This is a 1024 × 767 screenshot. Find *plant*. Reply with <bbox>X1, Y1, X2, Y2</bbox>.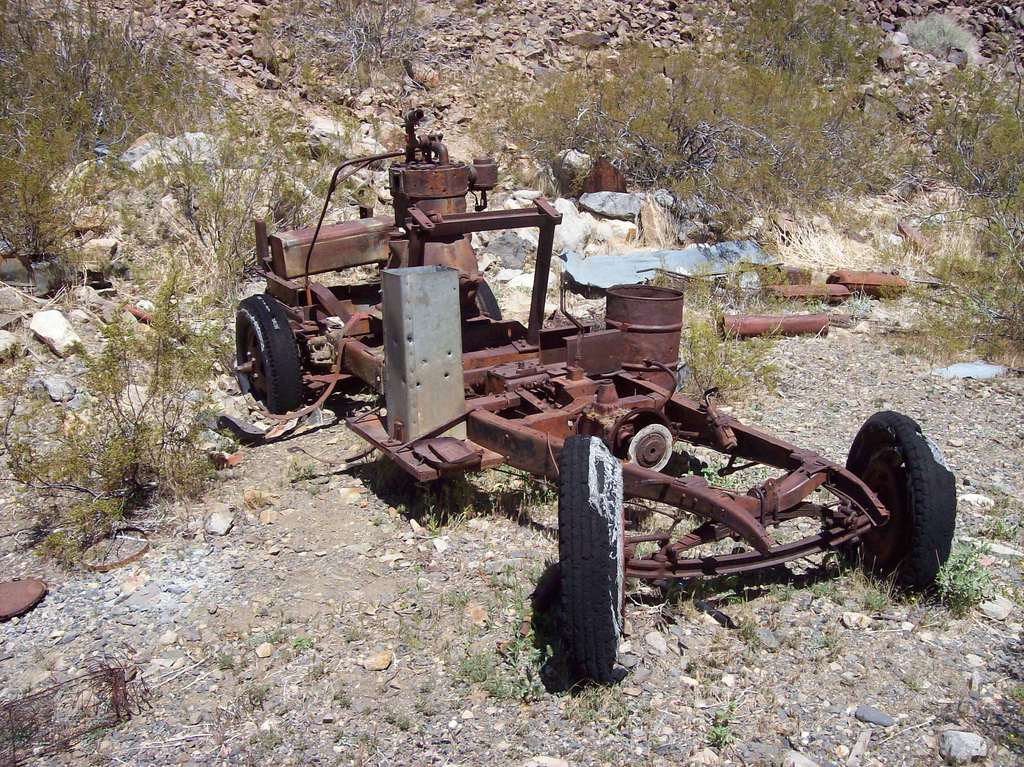
<bbox>704, 700, 733, 750</bbox>.
